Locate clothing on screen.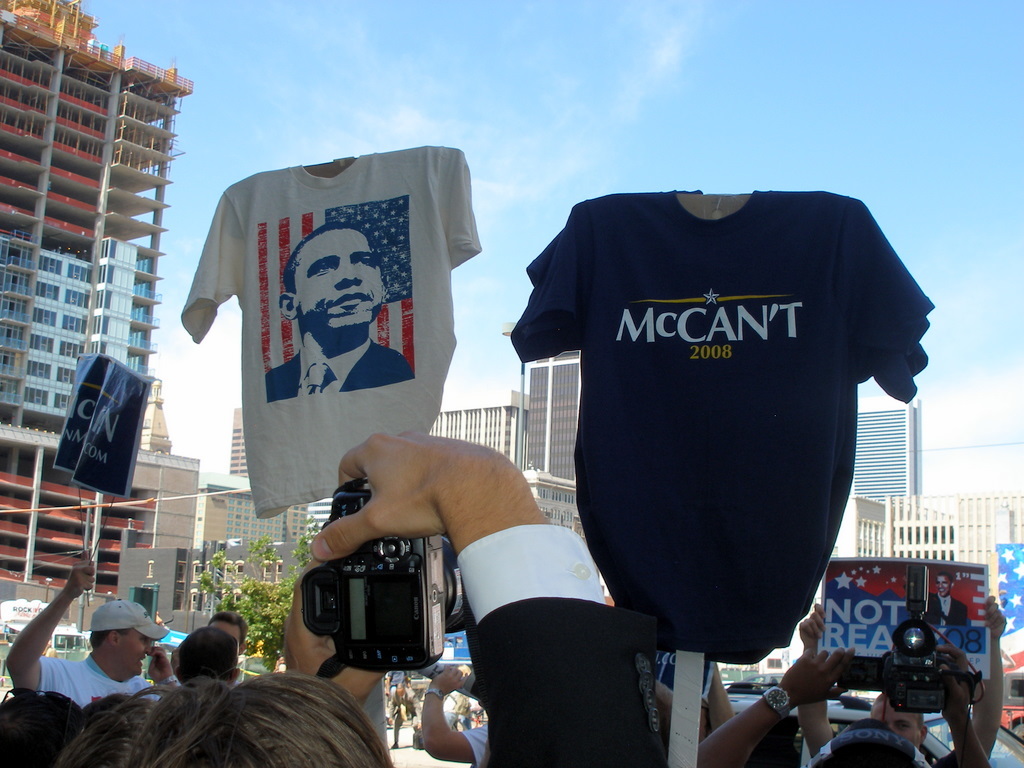
On screen at 38,647,165,709.
